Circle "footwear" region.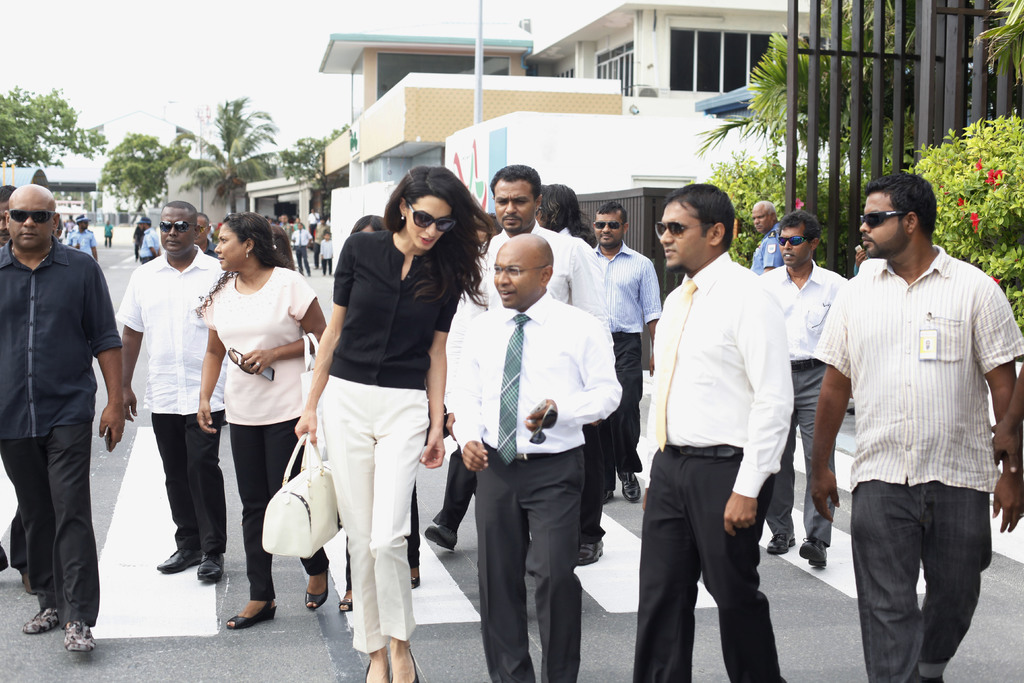
Region: (362,656,384,682).
